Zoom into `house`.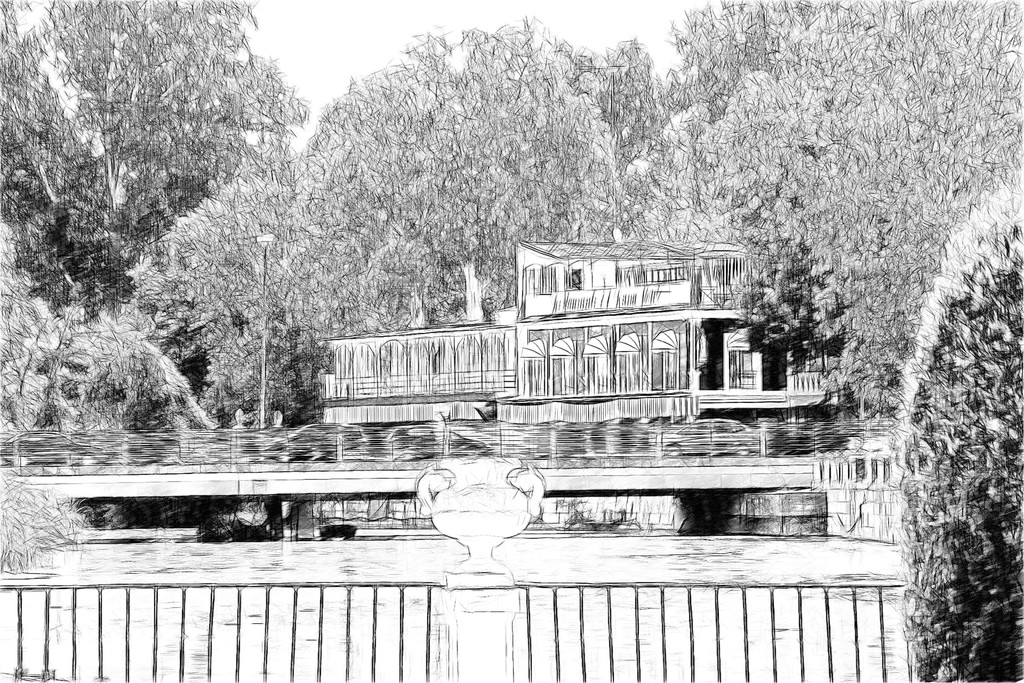
Zoom target: x1=320 y1=241 x2=847 y2=423.
